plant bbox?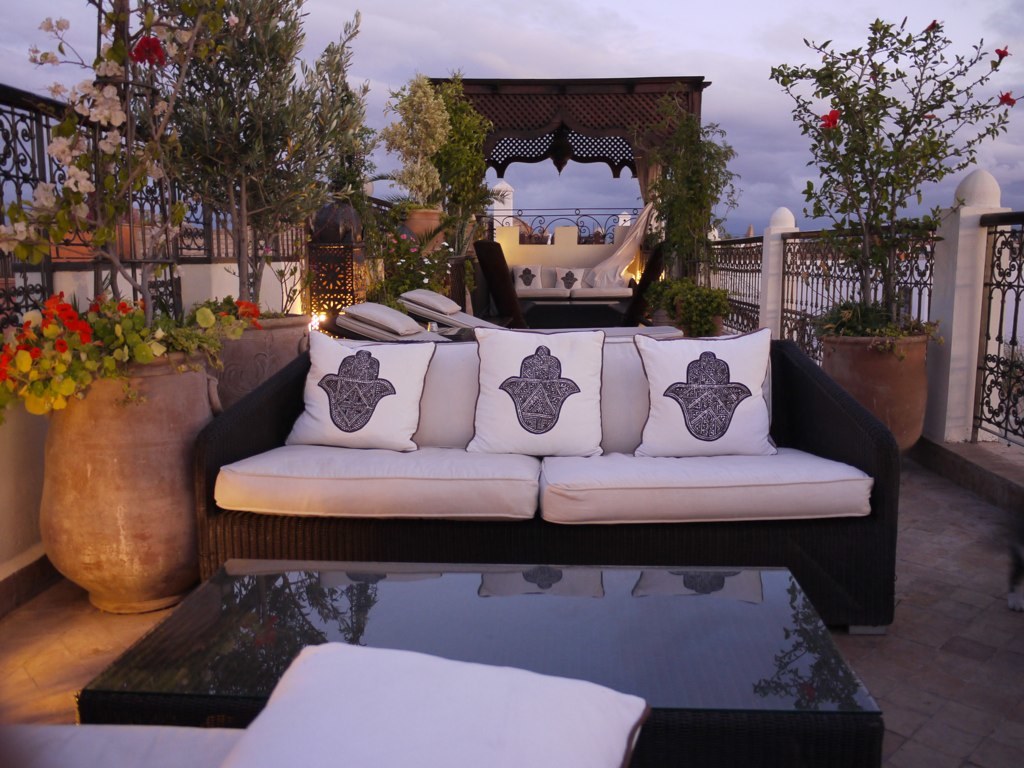
377 70 444 187
